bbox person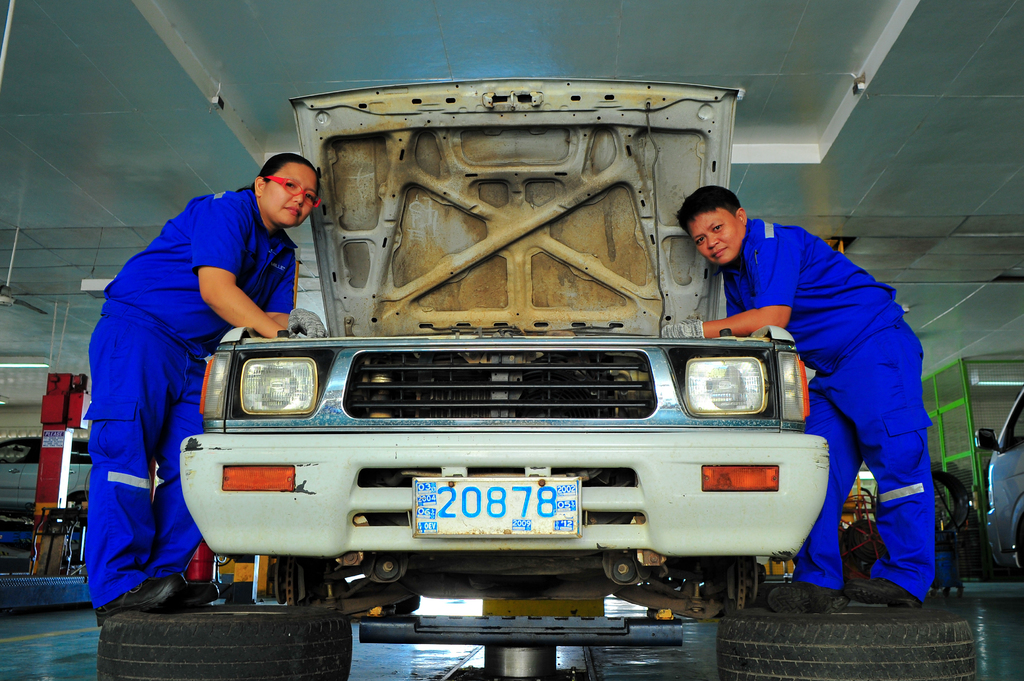
{"x1": 658, "y1": 184, "x2": 937, "y2": 611}
